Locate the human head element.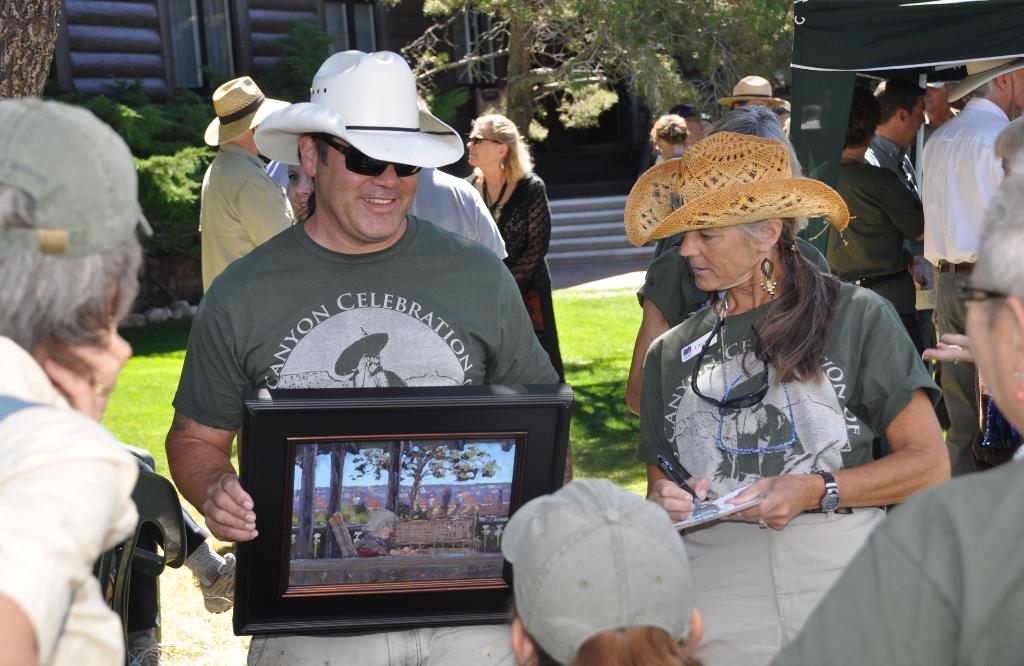
Element bbox: {"left": 463, "top": 115, "right": 522, "bottom": 166}.
